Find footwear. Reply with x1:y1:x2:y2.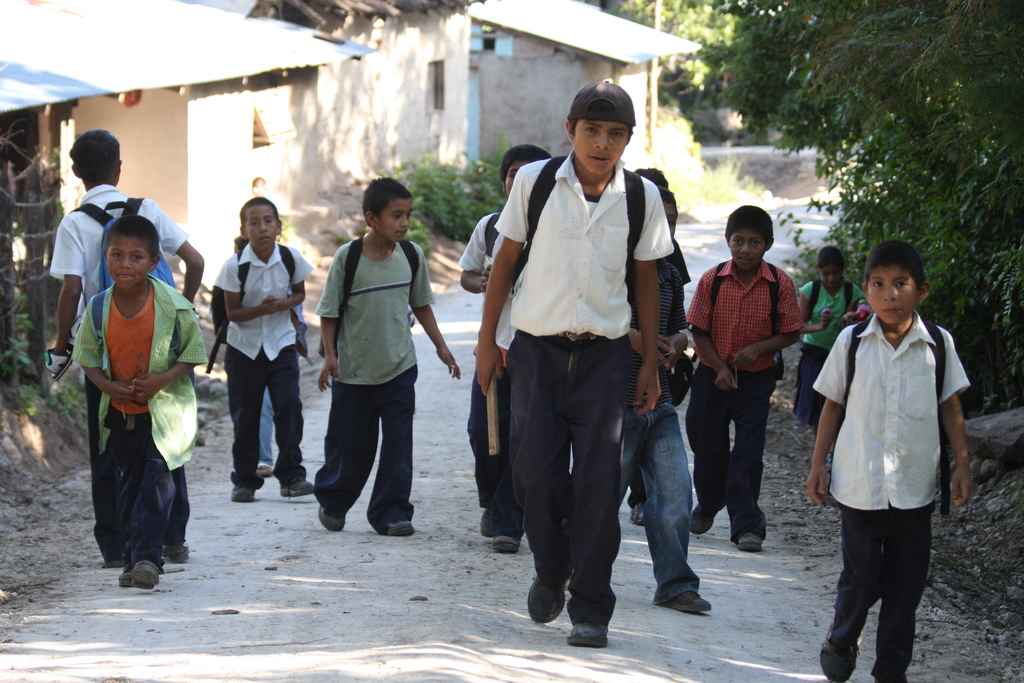
135:554:161:593.
